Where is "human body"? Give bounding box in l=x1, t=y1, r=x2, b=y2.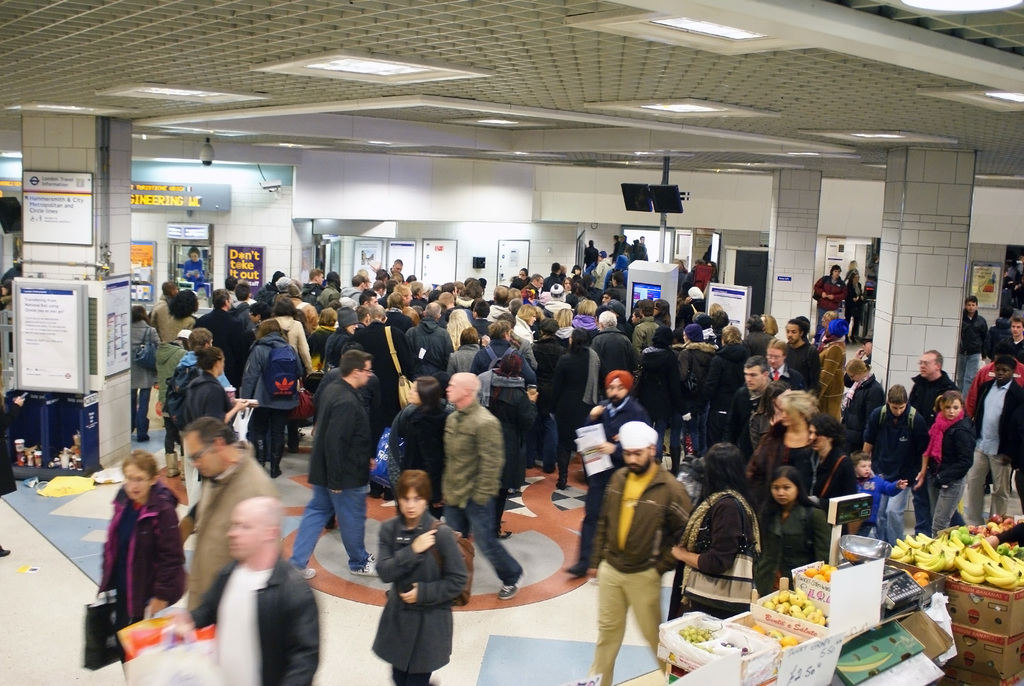
l=388, t=375, r=455, b=507.
